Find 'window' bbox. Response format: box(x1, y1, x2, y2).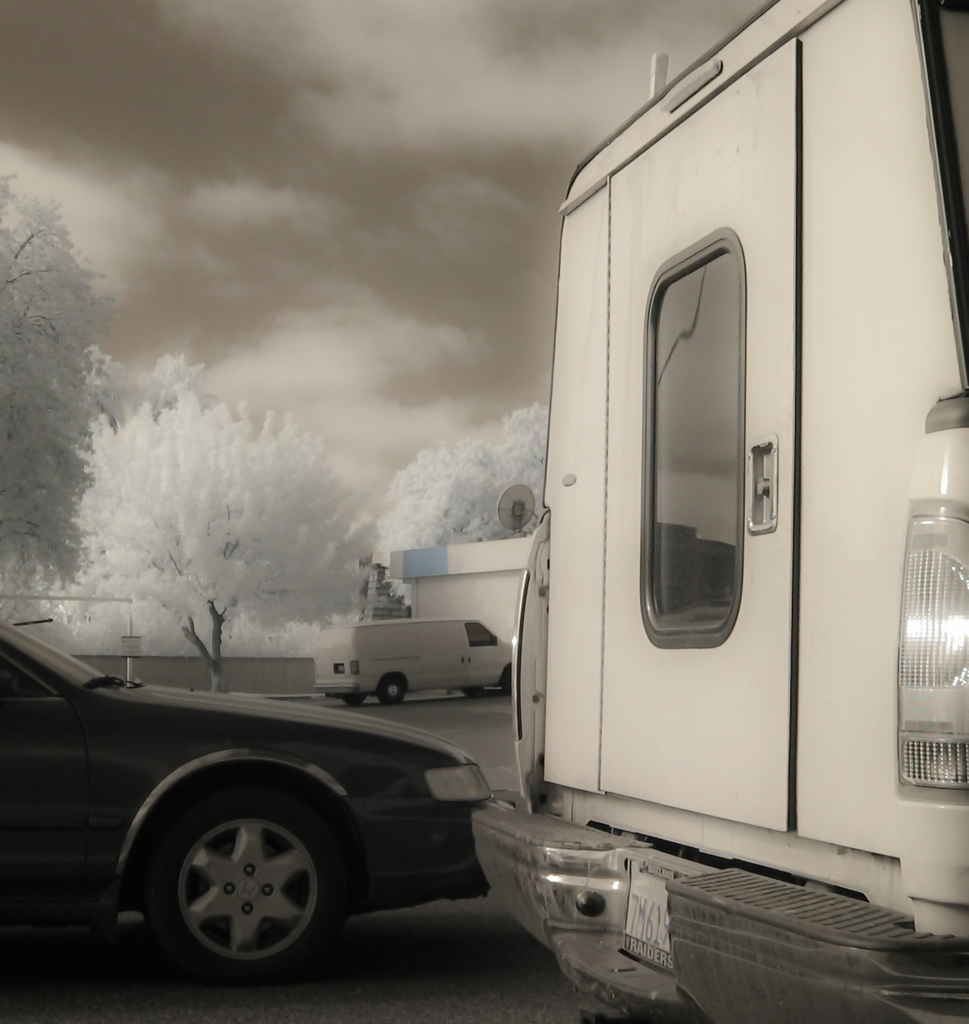
box(632, 228, 748, 651).
